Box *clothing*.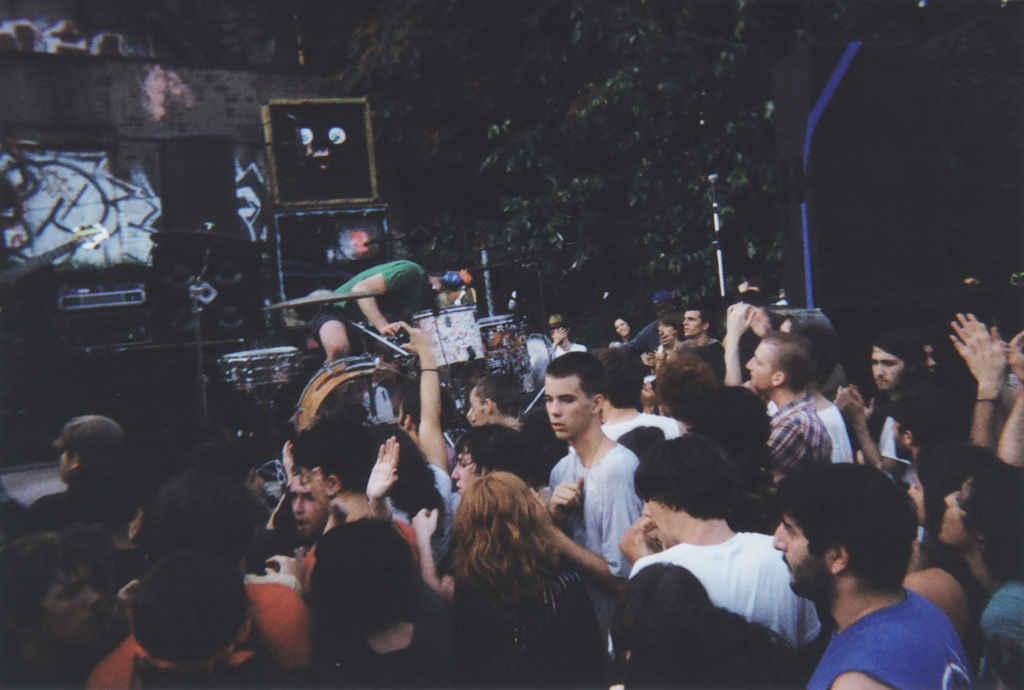
818:399:851:470.
